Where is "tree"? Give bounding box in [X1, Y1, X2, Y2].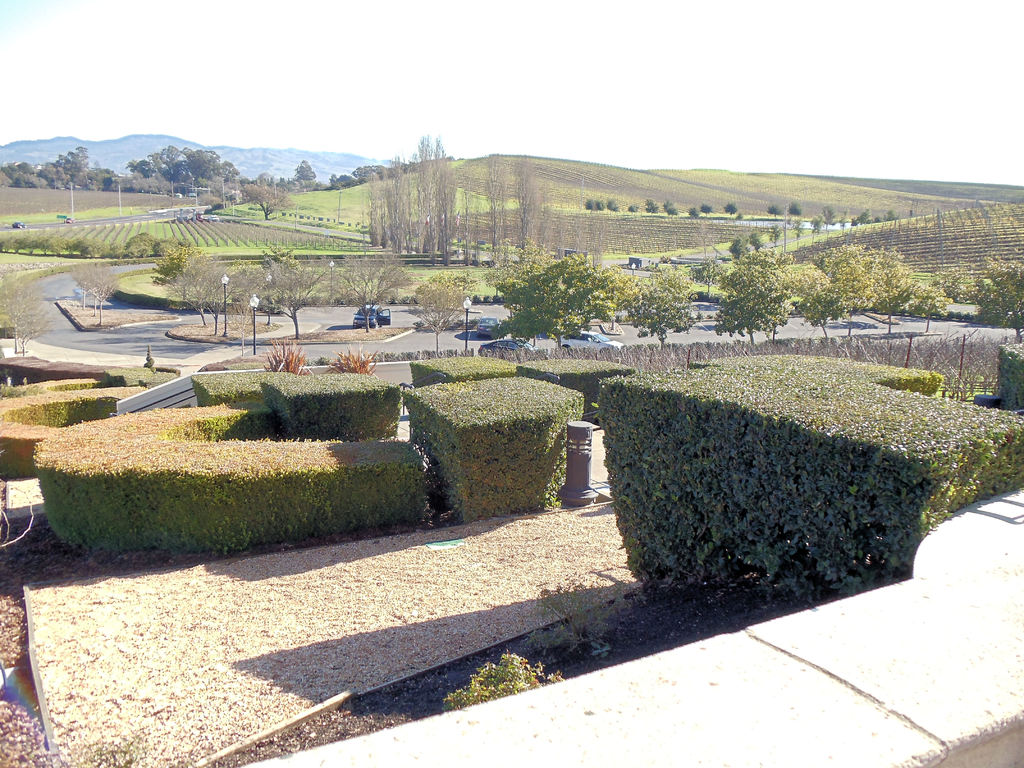
[227, 253, 271, 291].
